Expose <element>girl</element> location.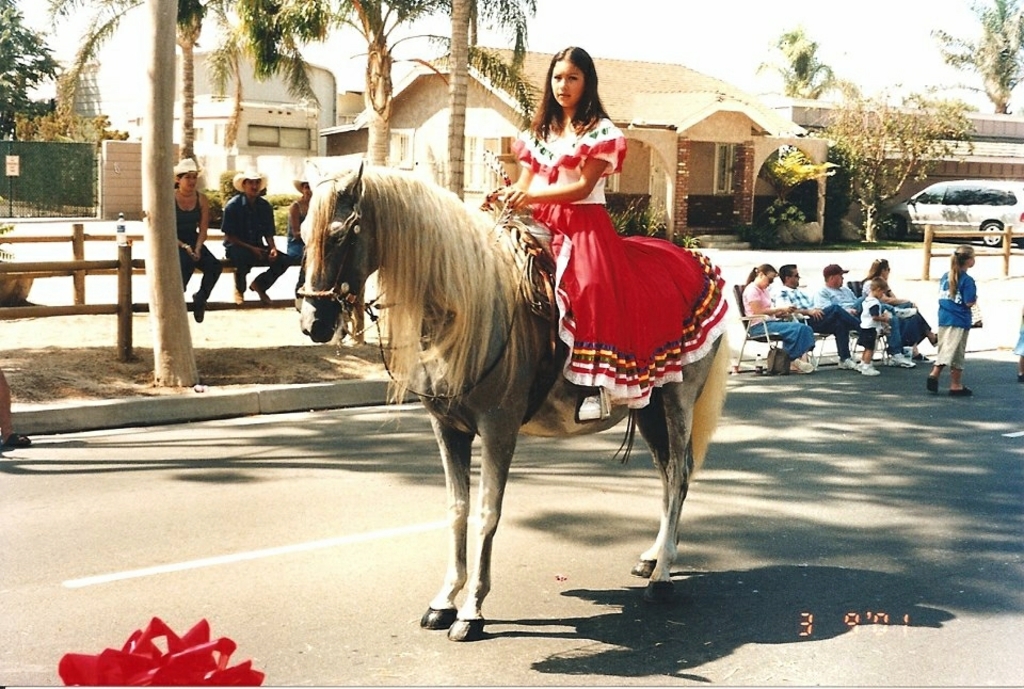
Exposed at left=495, top=44, right=729, bottom=414.
